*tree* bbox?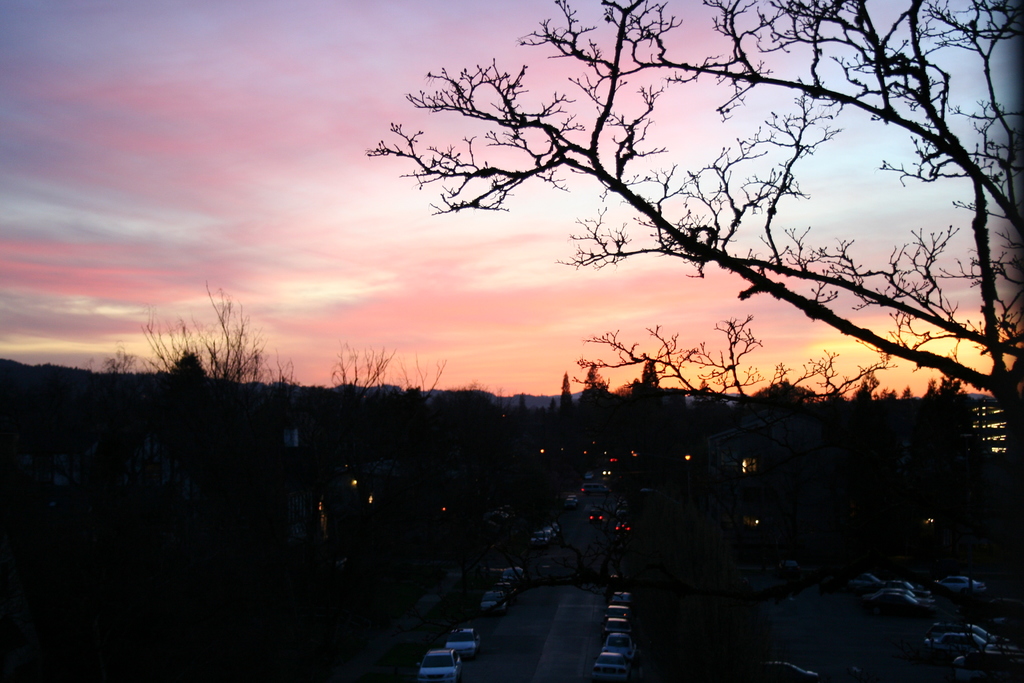
BBox(917, 378, 943, 399)
